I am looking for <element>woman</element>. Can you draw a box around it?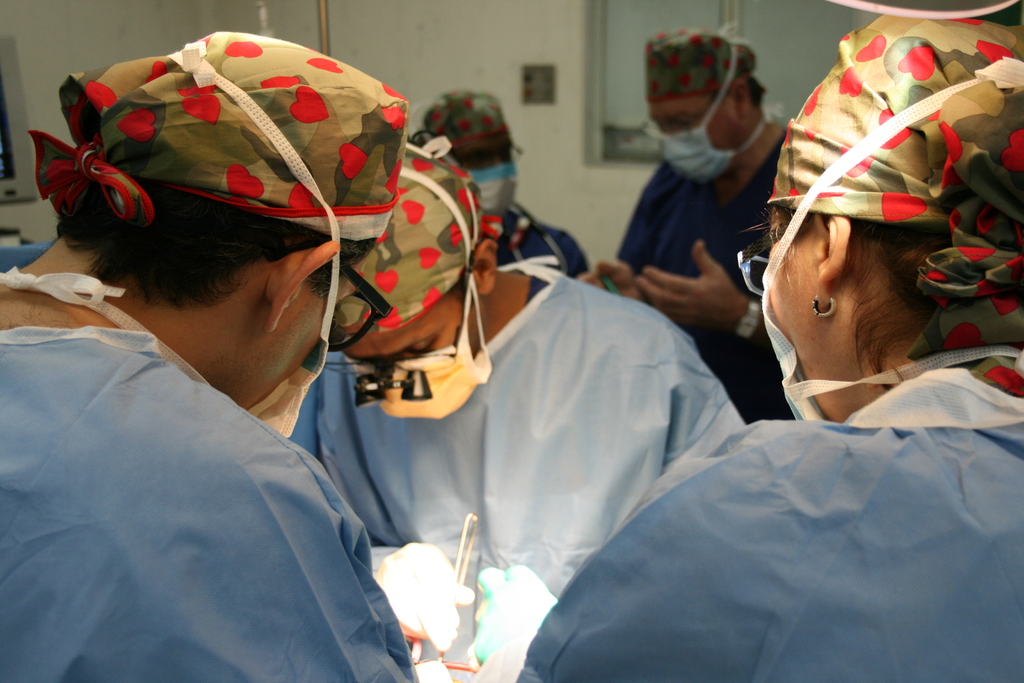
Sure, the bounding box is 512:11:1023:682.
